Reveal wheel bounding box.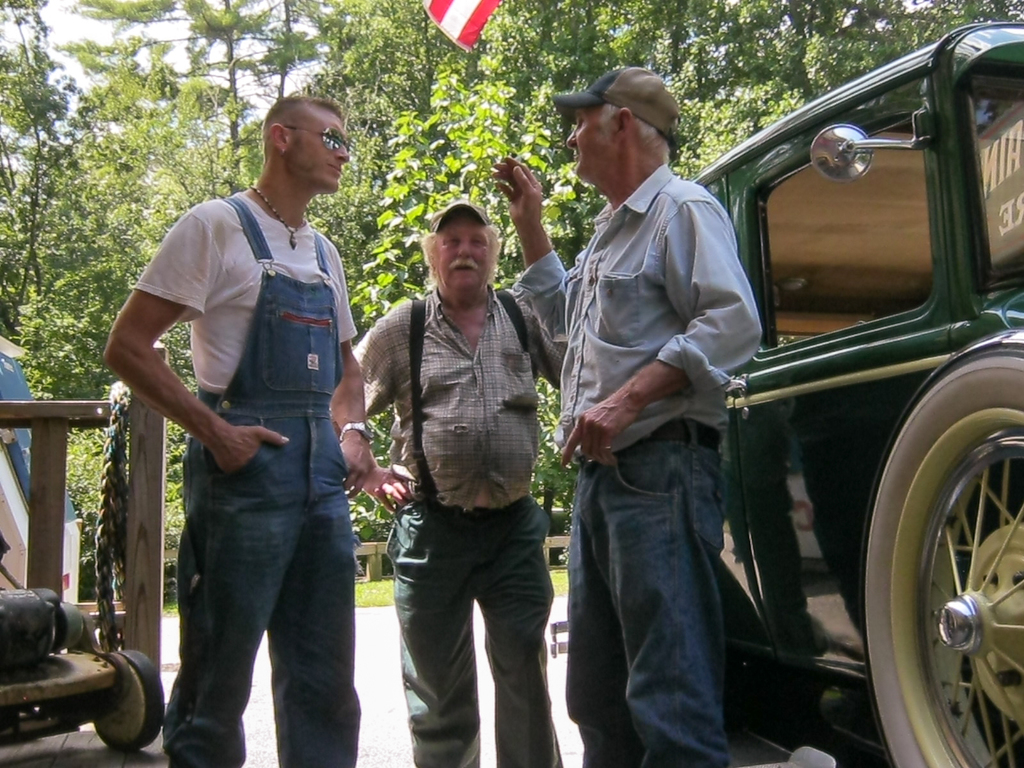
Revealed: crop(873, 405, 1014, 754).
